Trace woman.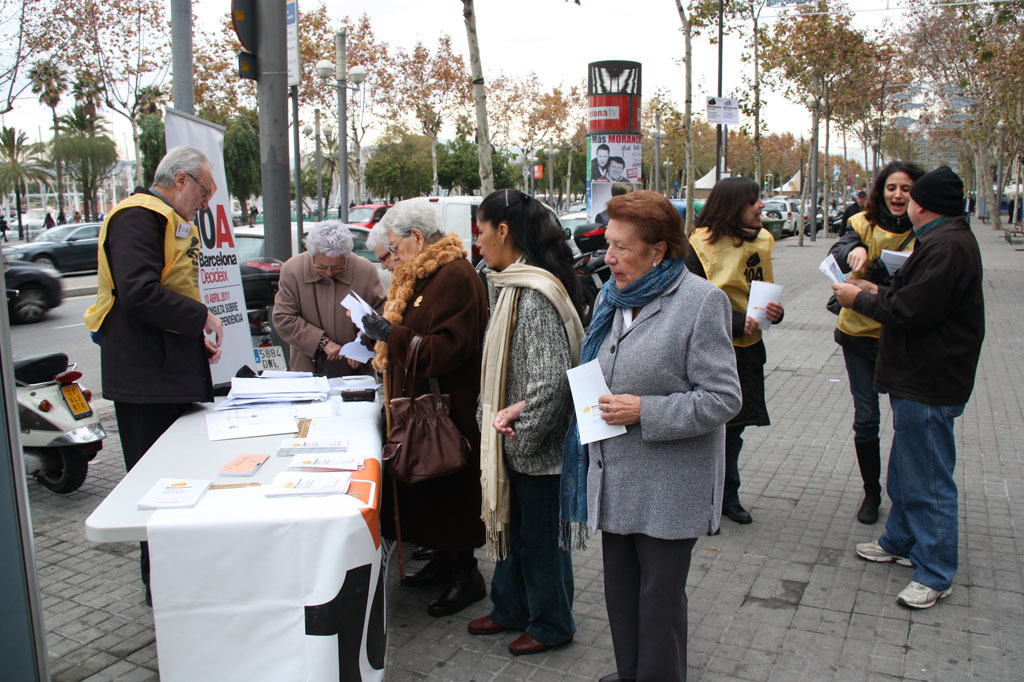
Traced to <box>823,144,921,535</box>.
